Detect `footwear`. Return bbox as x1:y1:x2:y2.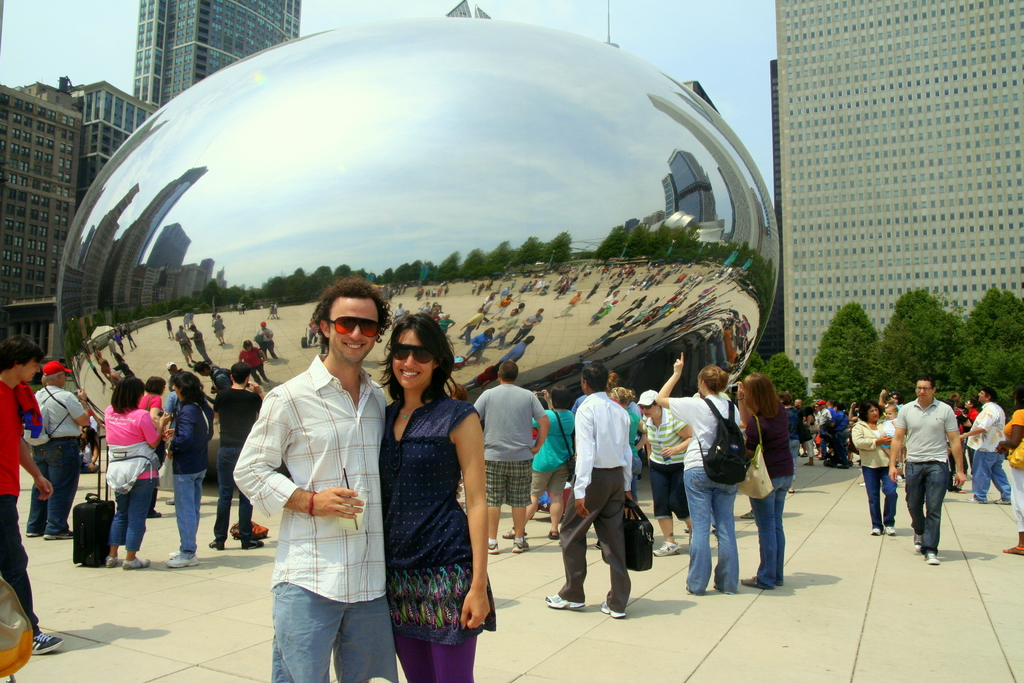
42:531:76:540.
